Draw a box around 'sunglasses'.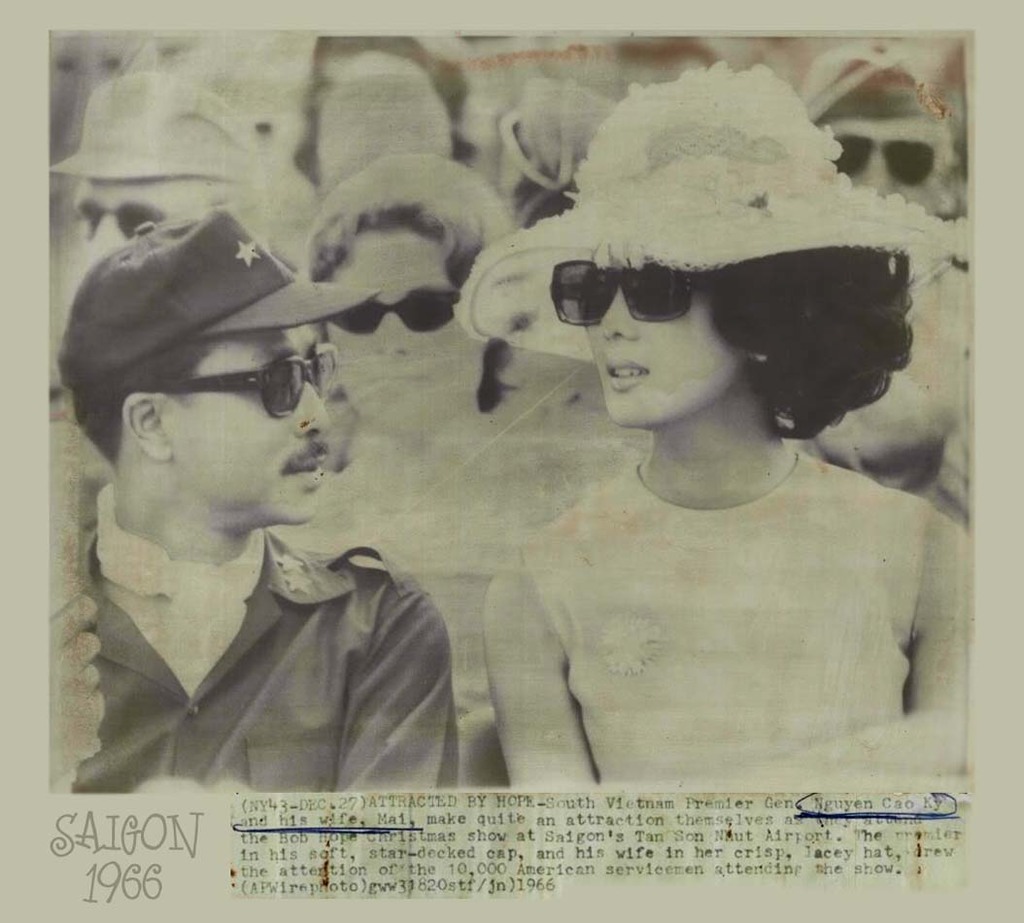
(left=160, top=348, right=336, bottom=417).
